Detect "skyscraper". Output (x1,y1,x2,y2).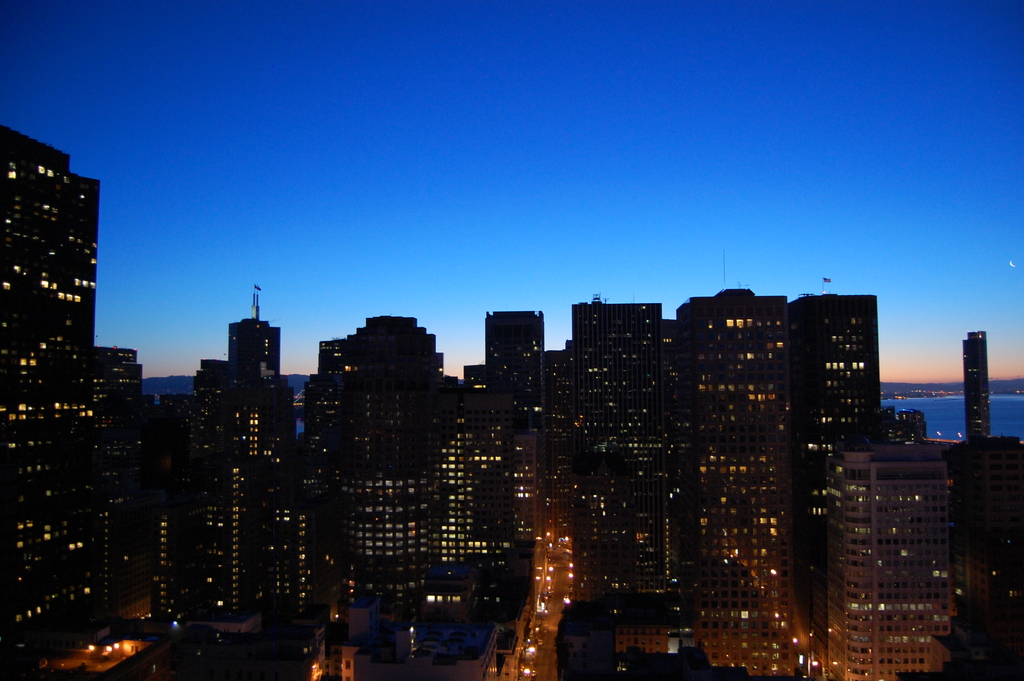
(961,327,997,523).
